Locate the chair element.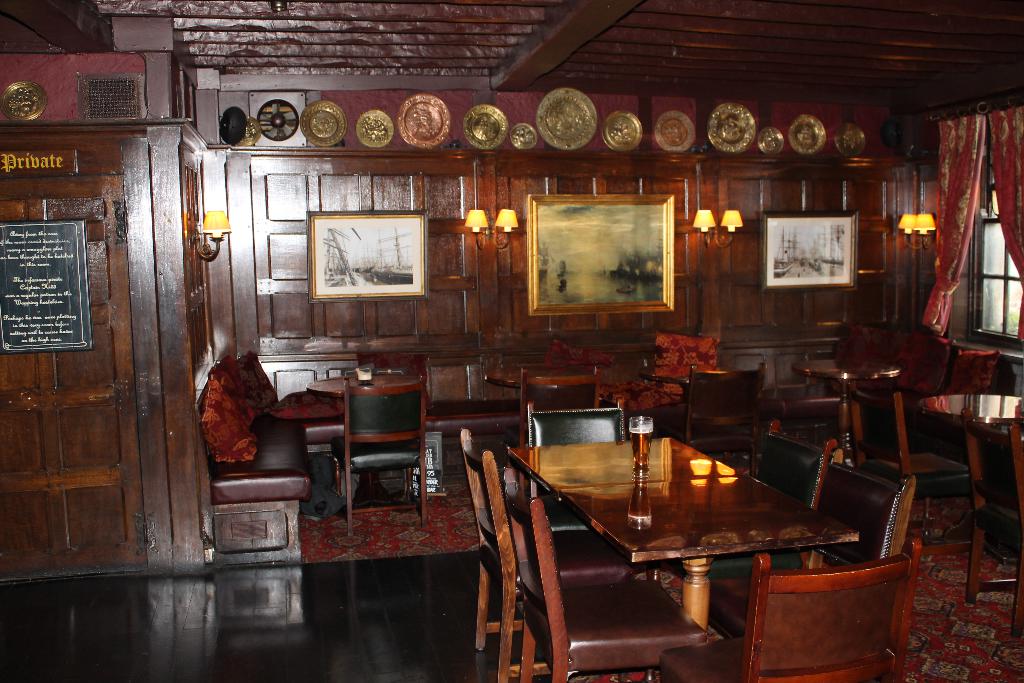
Element bbox: [523,397,624,533].
